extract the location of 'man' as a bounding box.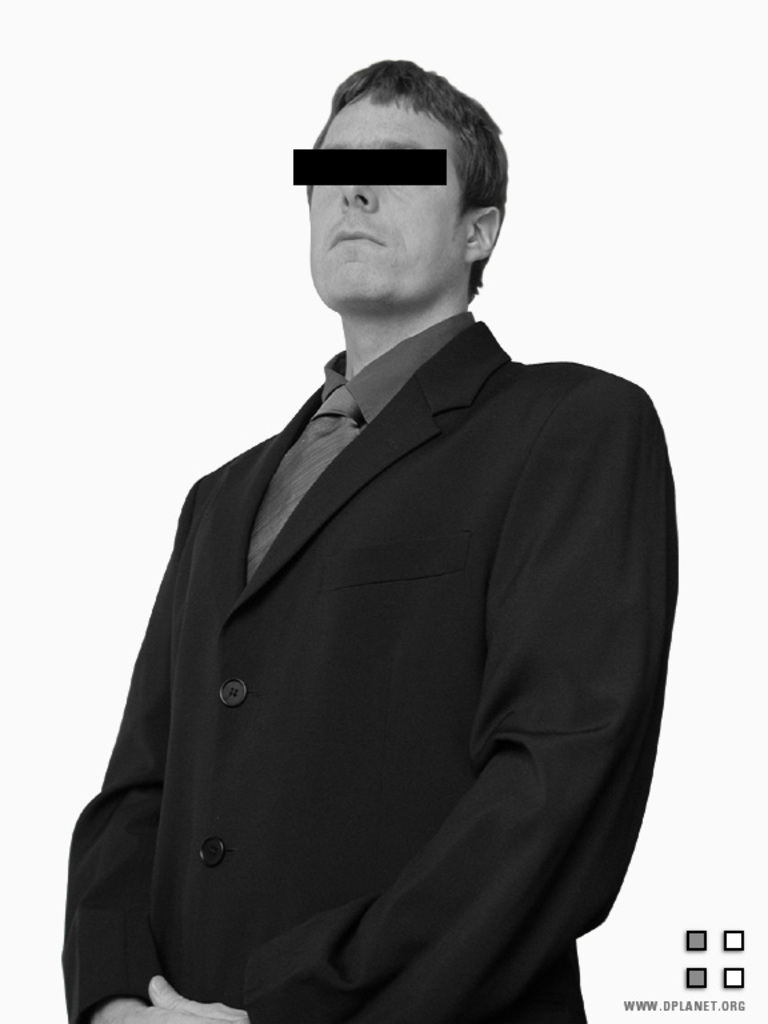
detection(31, 4, 711, 999).
